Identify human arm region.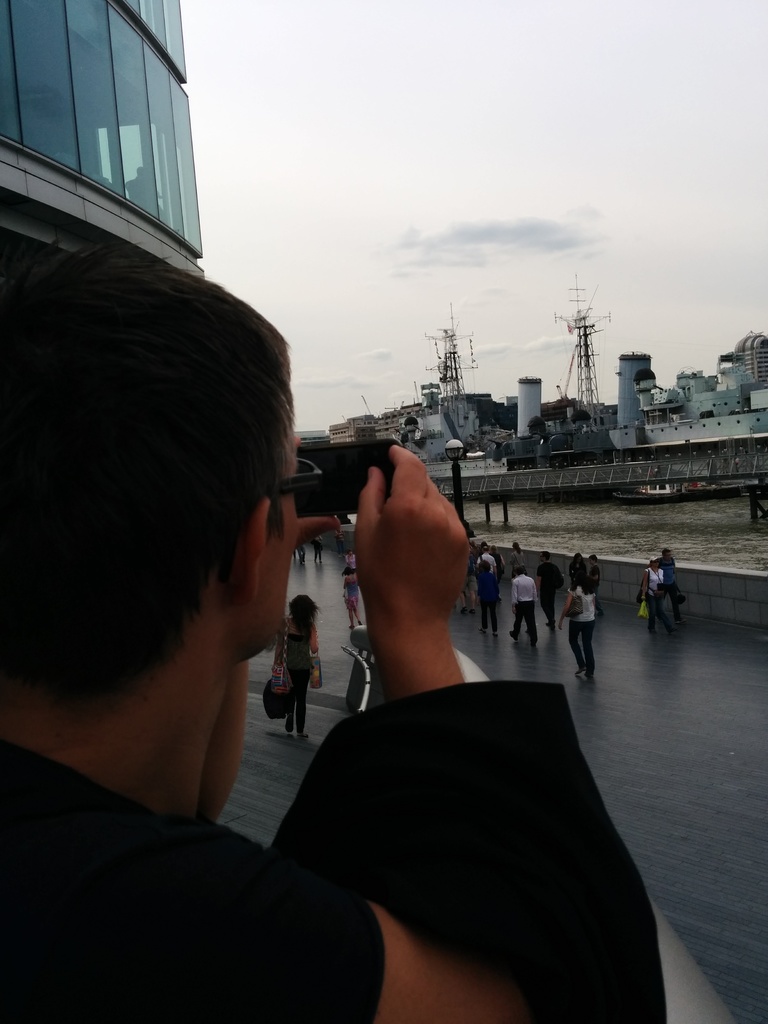
Region: detection(555, 588, 576, 630).
